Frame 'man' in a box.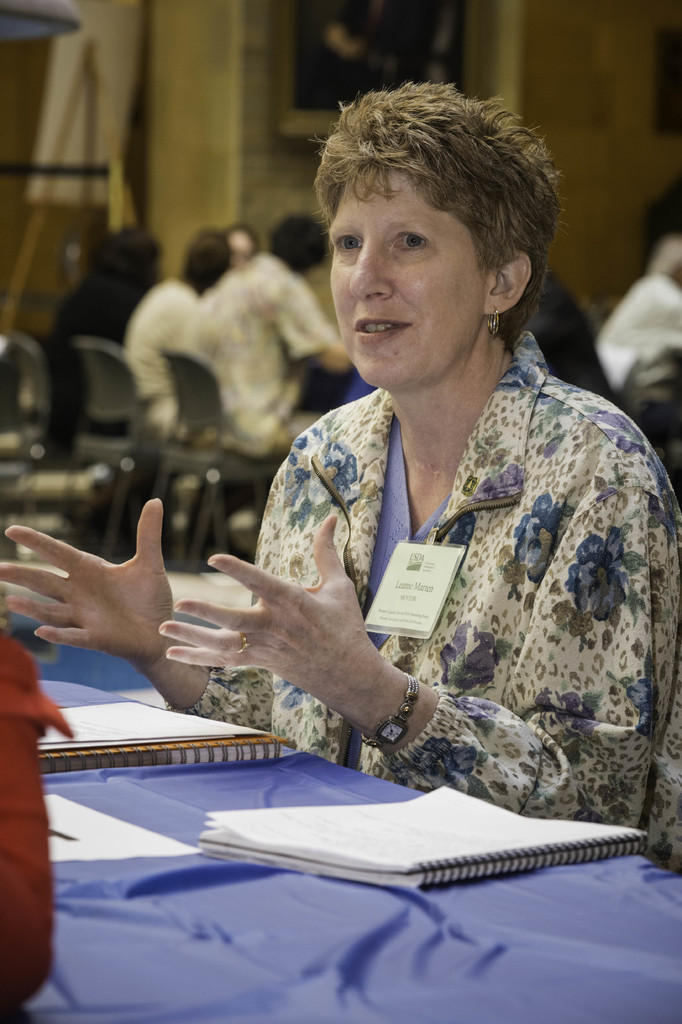
select_region(172, 220, 356, 436).
